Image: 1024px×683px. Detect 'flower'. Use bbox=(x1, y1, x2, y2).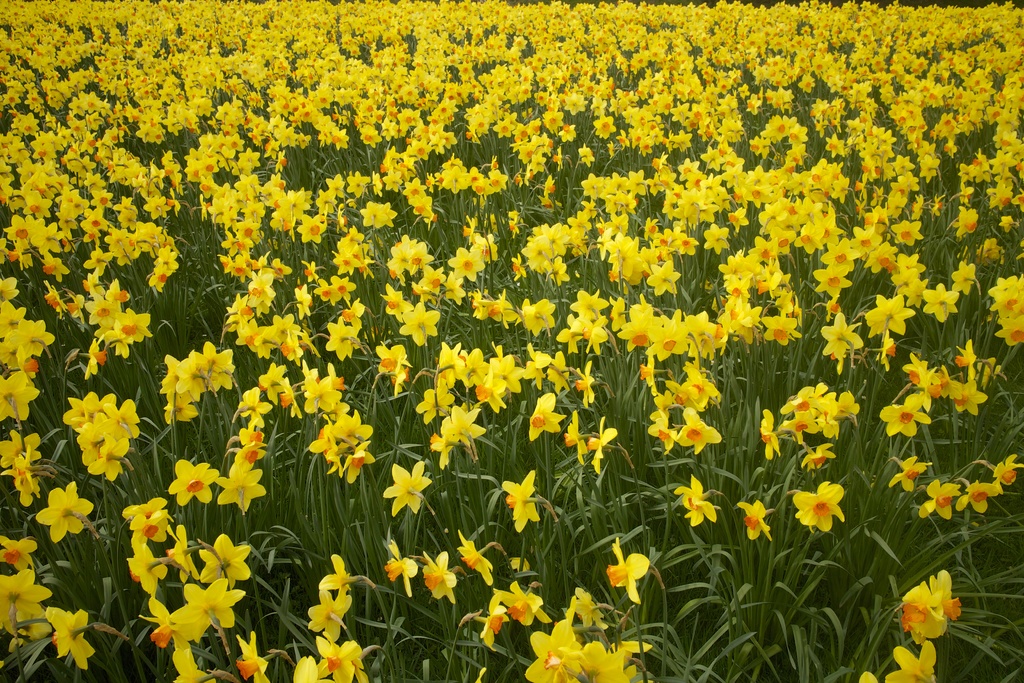
bbox=(33, 477, 97, 545).
